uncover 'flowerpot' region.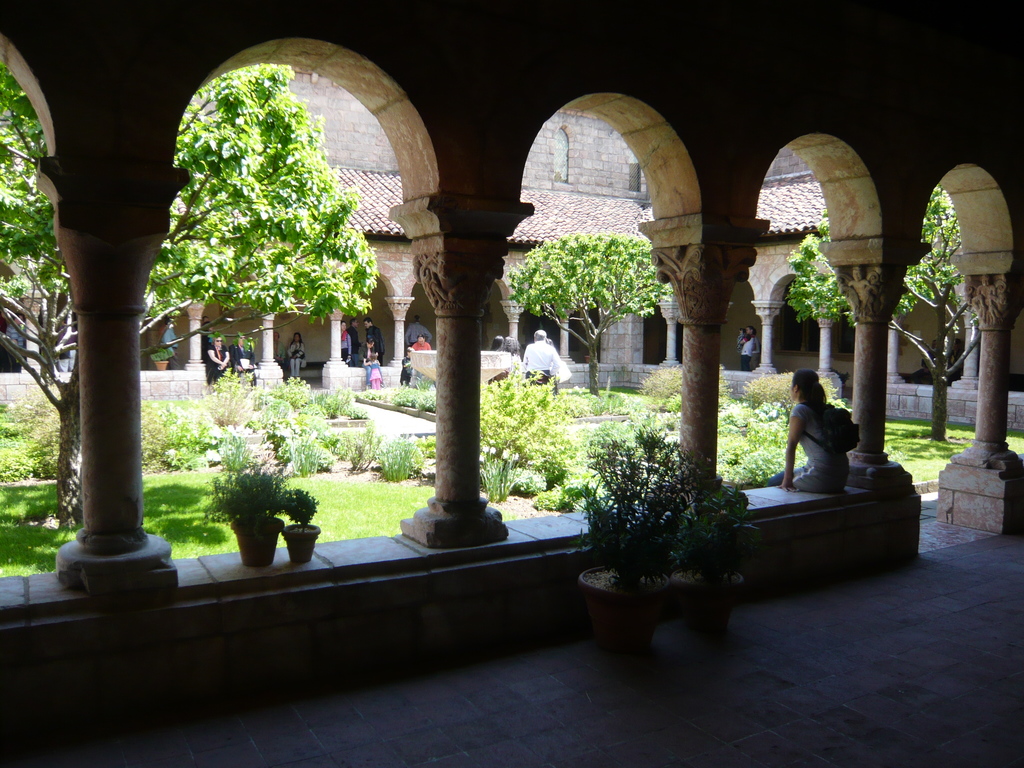
Uncovered: 575 561 662 651.
